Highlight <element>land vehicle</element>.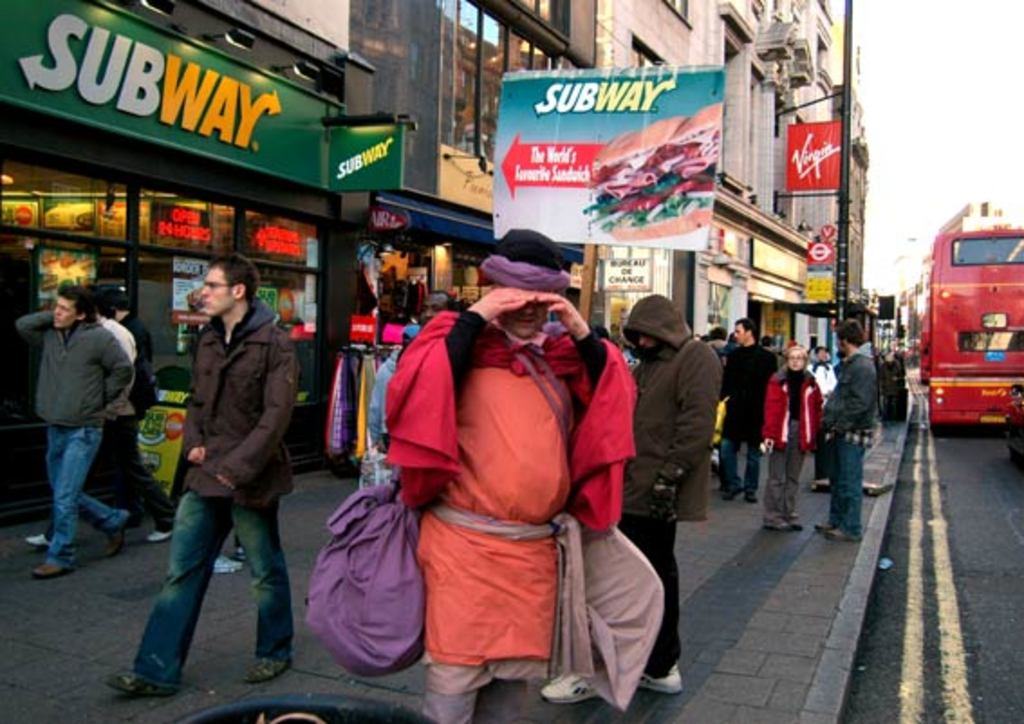
Highlighted region: [x1=905, y1=227, x2=1022, y2=428].
